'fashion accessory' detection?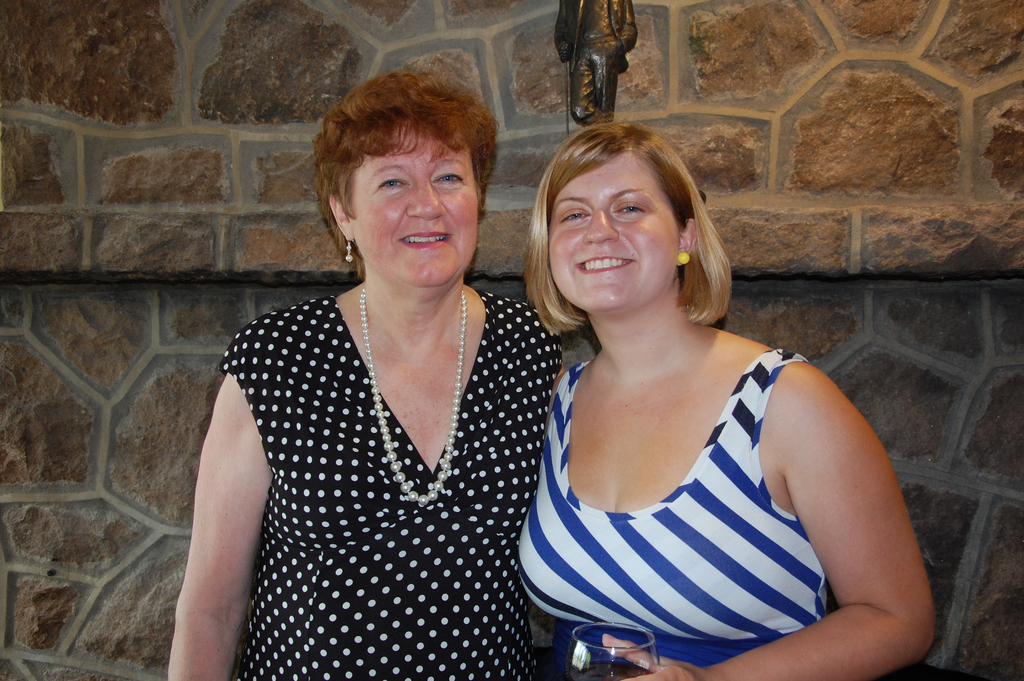
crop(362, 281, 469, 506)
